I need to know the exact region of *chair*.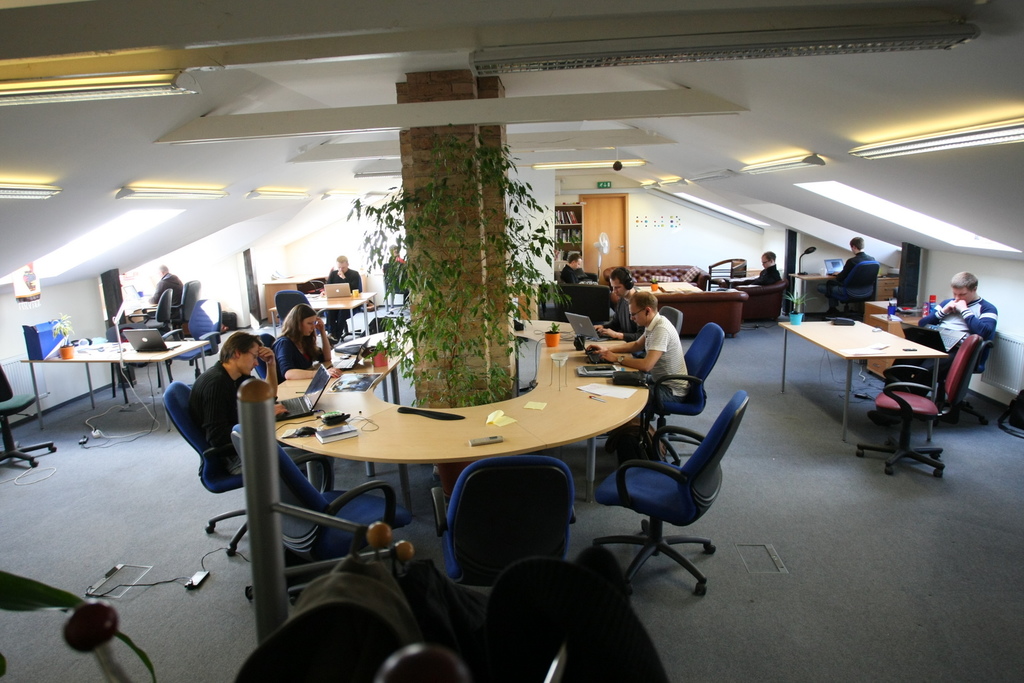
Region: <region>592, 386, 740, 593</region>.
